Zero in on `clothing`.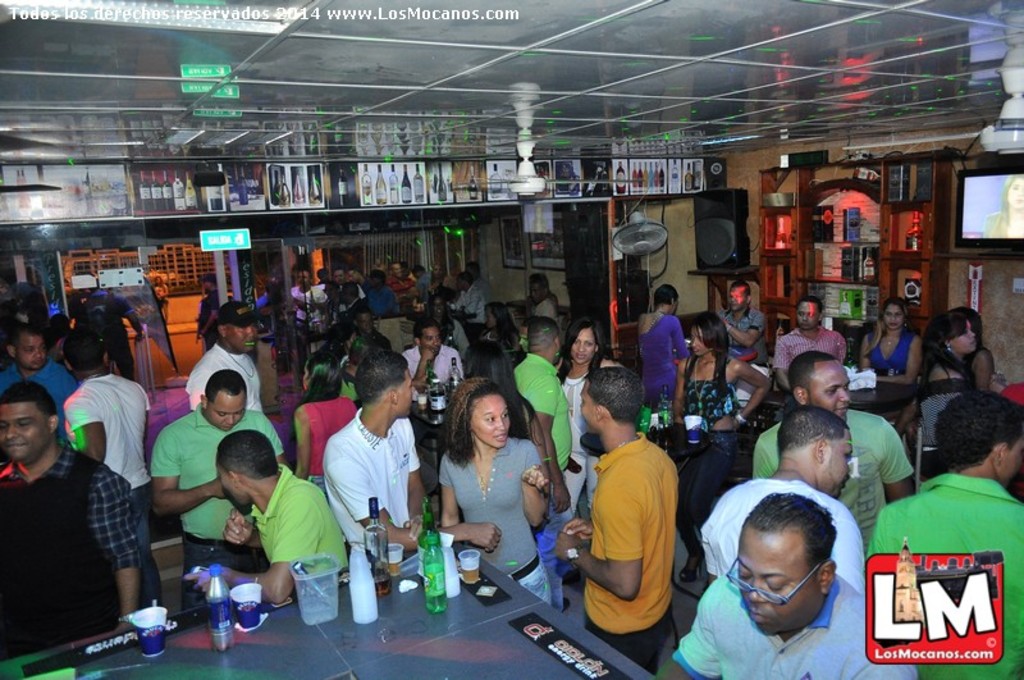
Zeroed in: <box>582,410,698,654</box>.
